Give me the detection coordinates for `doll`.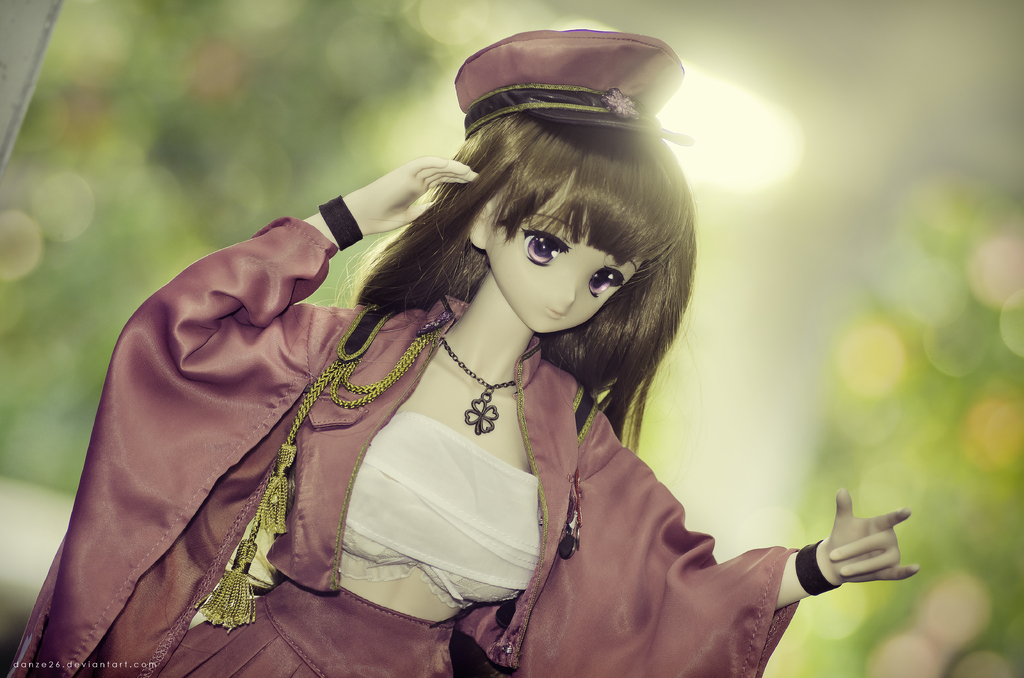
box(74, 40, 842, 670).
